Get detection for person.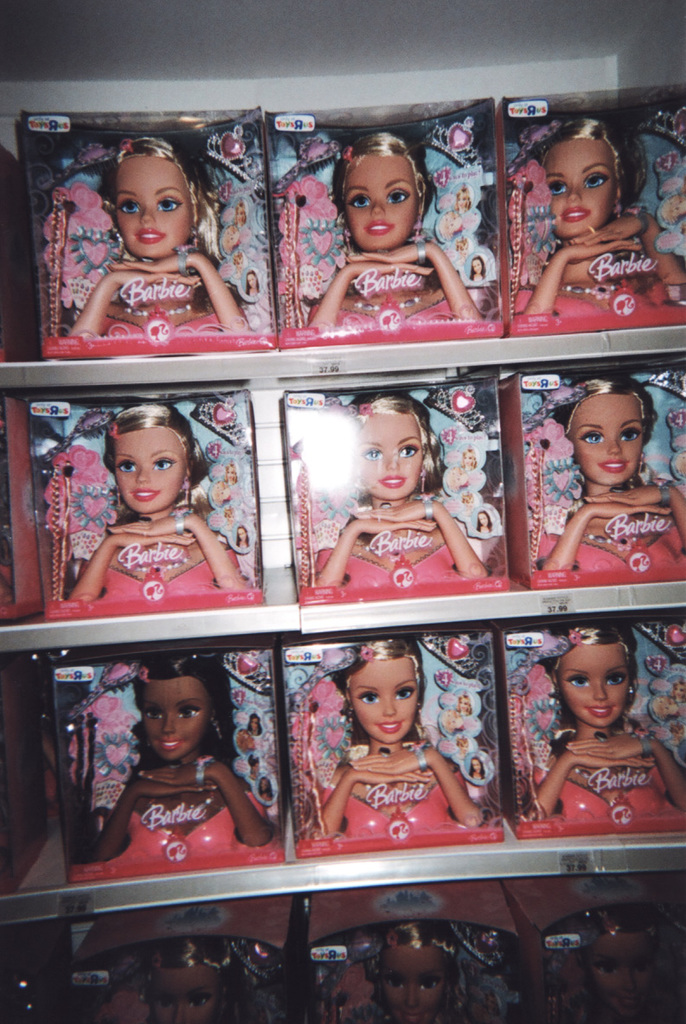
Detection: <box>350,916,490,1023</box>.
